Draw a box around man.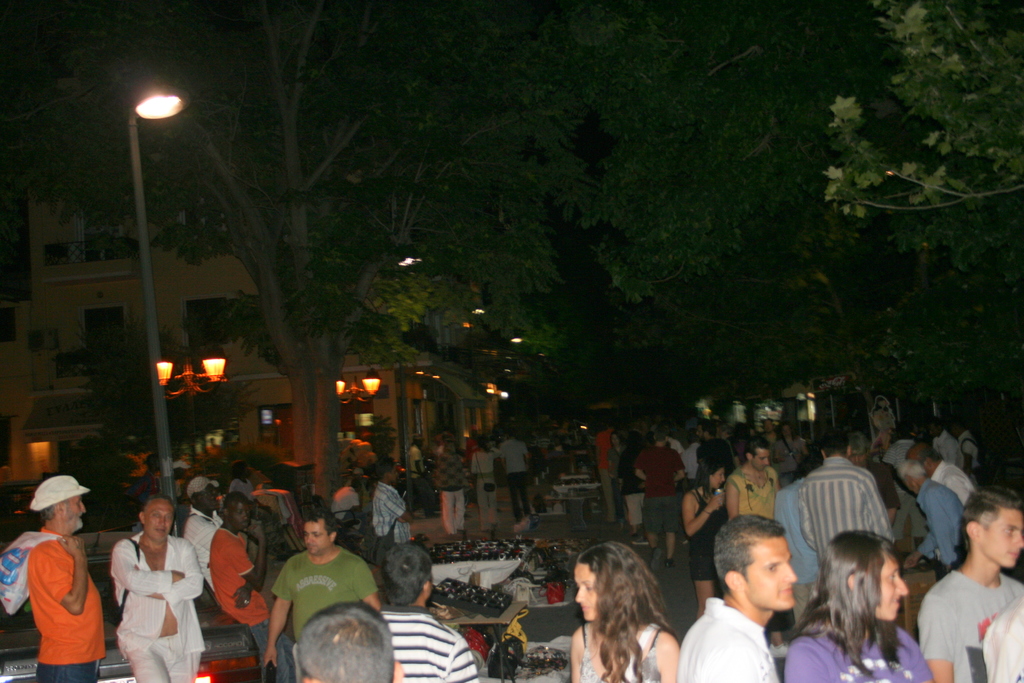
<box>374,456,417,561</box>.
